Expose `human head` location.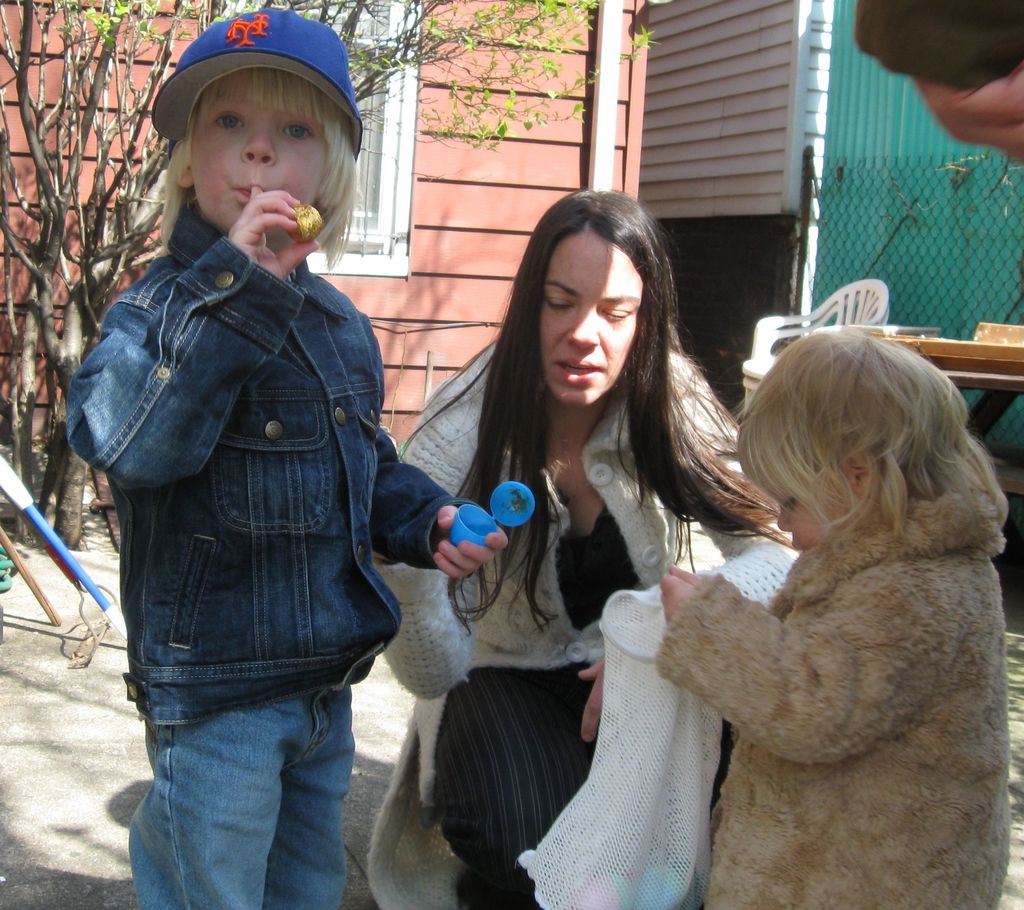
Exposed at (x1=740, y1=326, x2=976, y2=554).
